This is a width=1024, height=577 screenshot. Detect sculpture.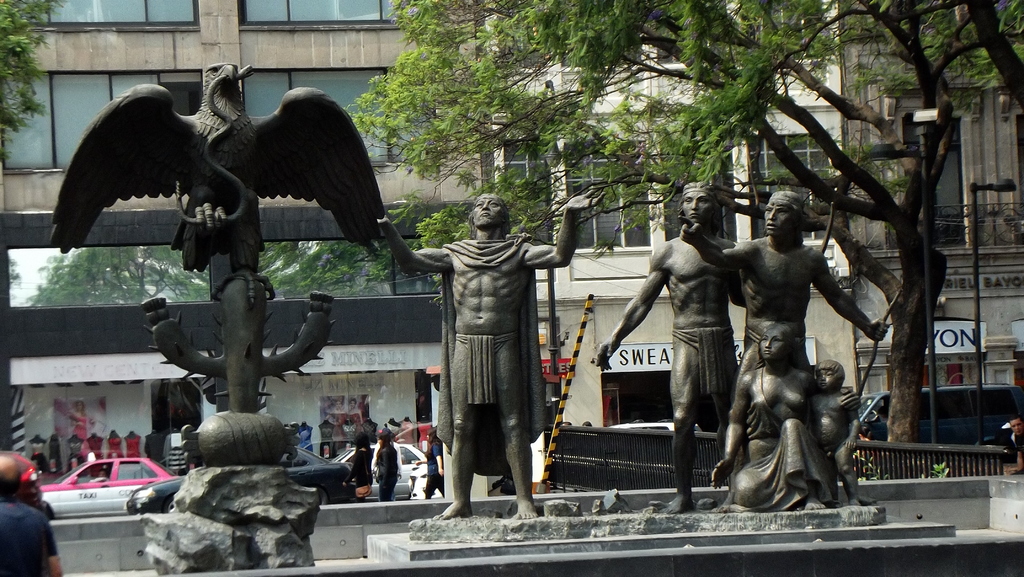
bbox=[661, 183, 906, 512].
